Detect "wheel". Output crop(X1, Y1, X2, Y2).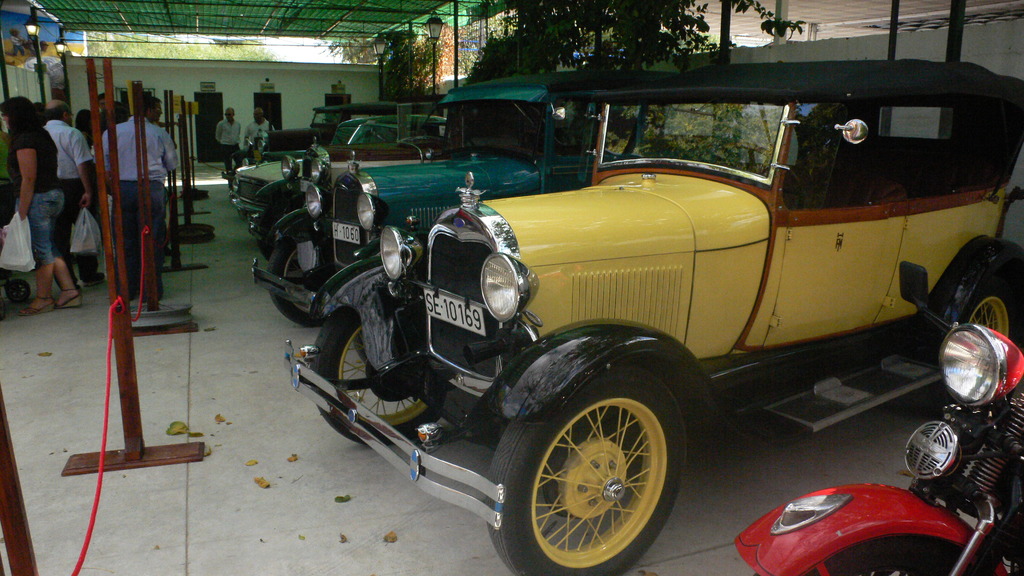
crop(128, 304, 192, 328).
